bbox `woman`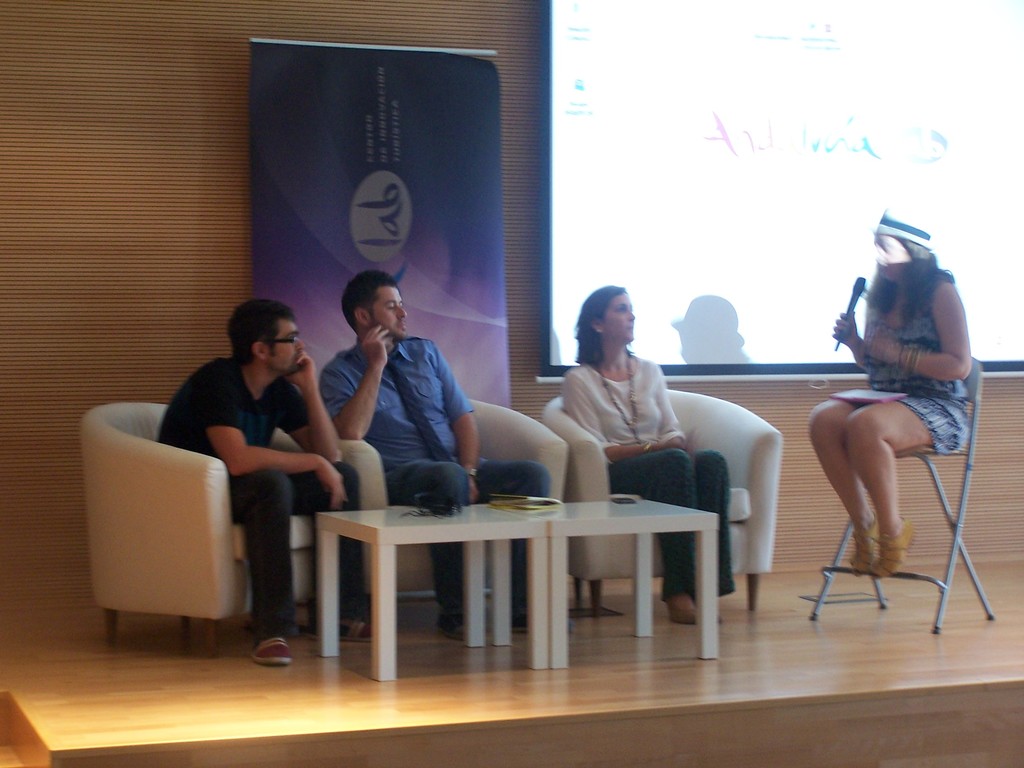
553:269:746:630
